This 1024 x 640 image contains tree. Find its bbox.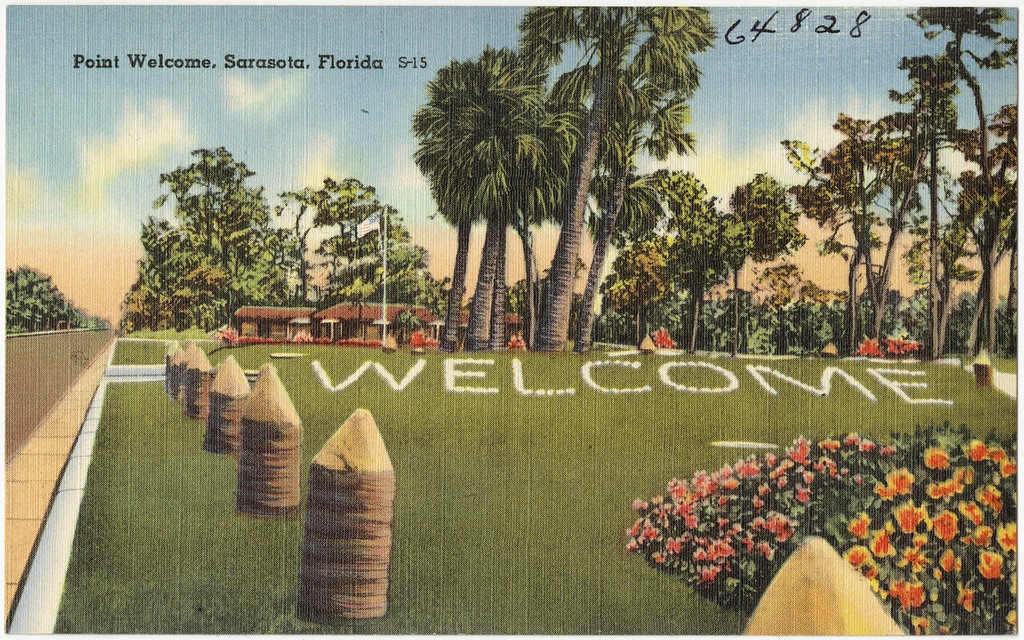
410,43,524,352.
